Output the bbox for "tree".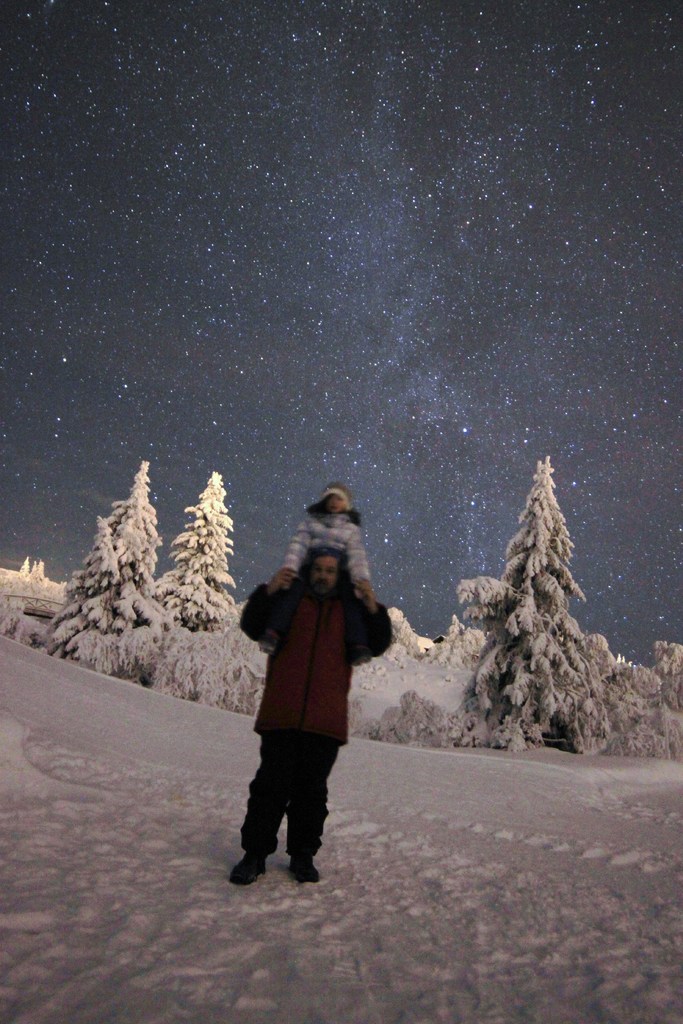
detection(108, 463, 165, 584).
